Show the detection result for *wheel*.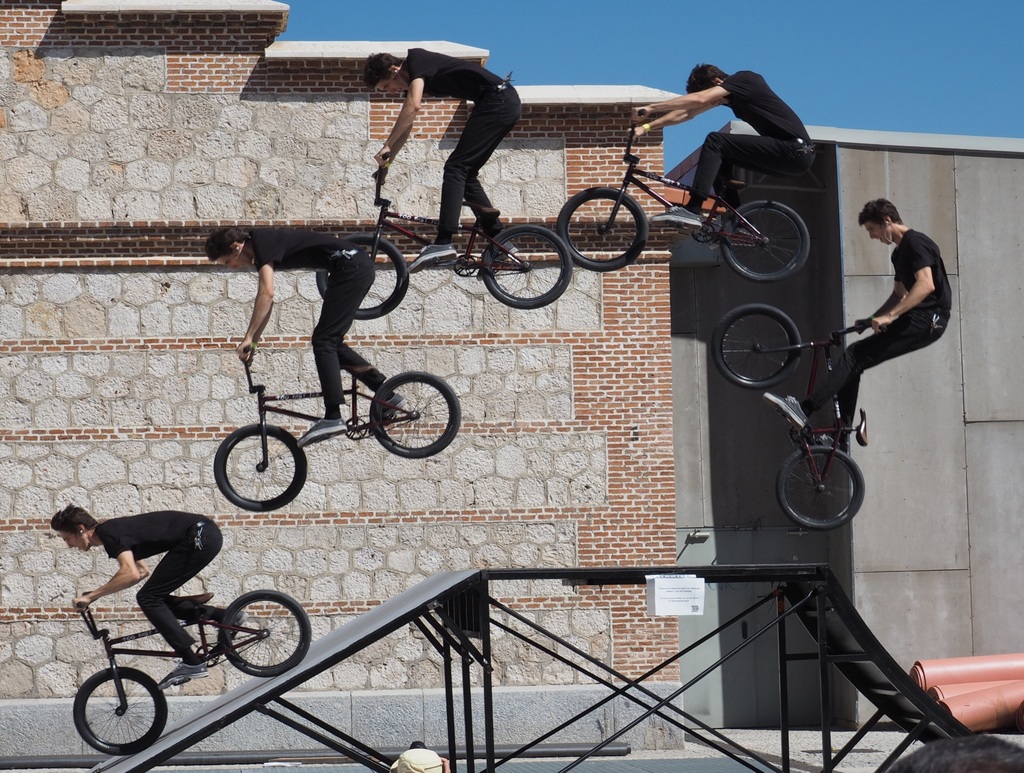
{"left": 371, "top": 366, "right": 461, "bottom": 457}.
